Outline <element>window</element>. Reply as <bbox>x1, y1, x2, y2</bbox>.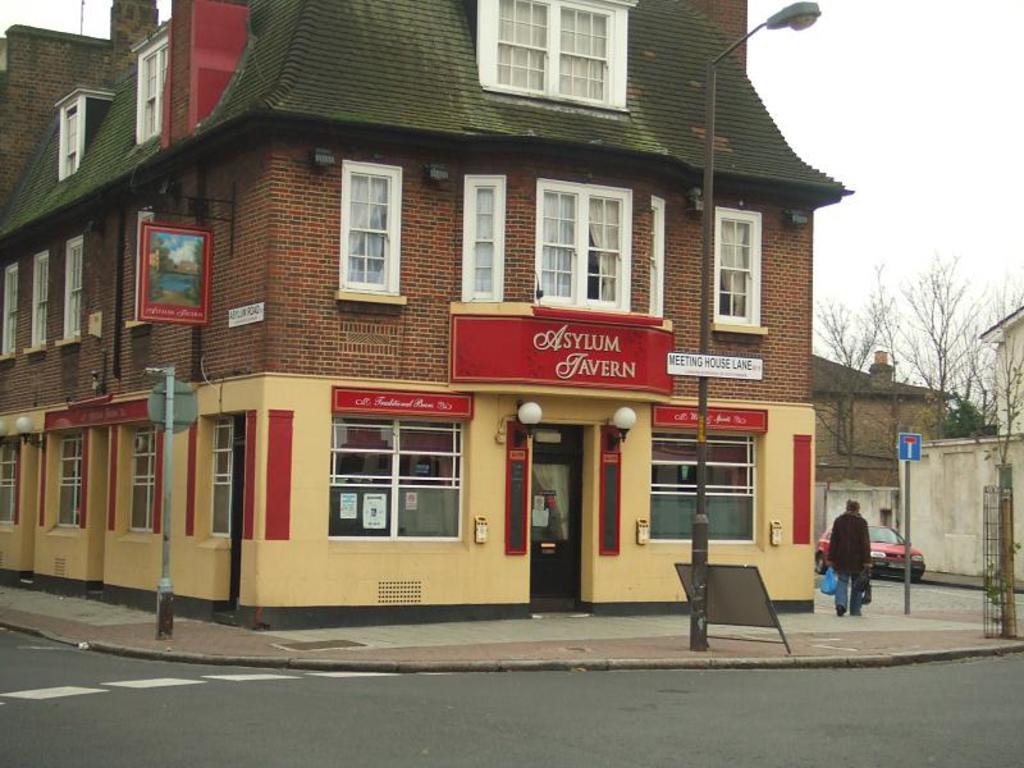
<bbox>61, 230, 84, 346</bbox>.
